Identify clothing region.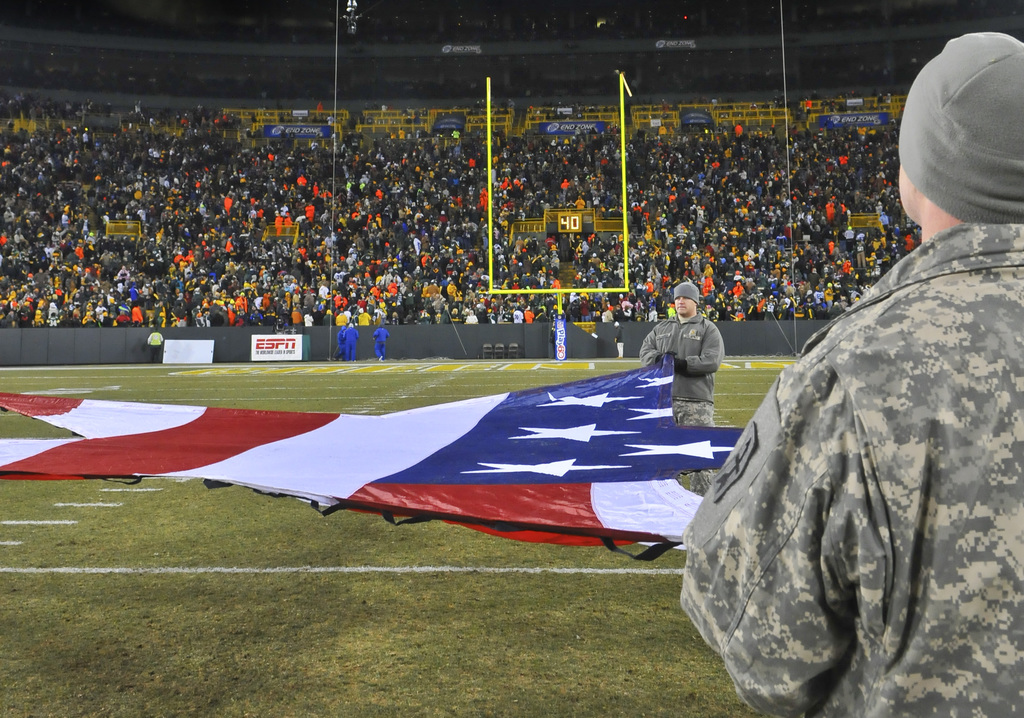
Region: l=8, t=240, r=16, b=254.
